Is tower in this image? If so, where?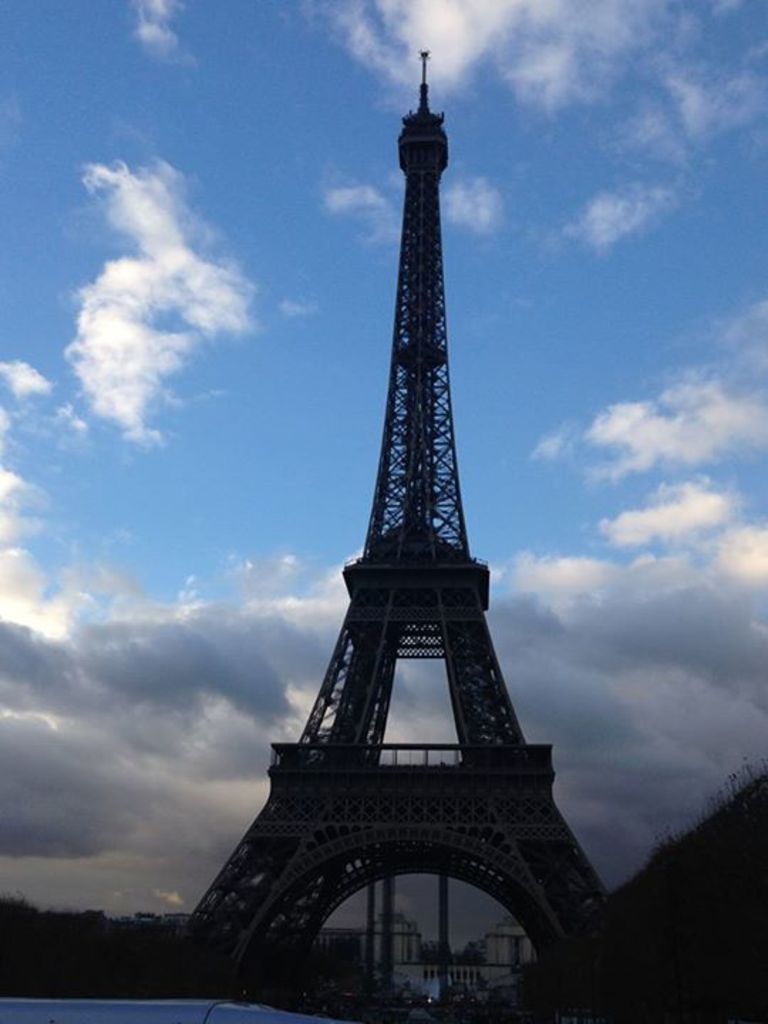
Yes, at pyautogui.locateOnScreen(145, 44, 623, 1023).
